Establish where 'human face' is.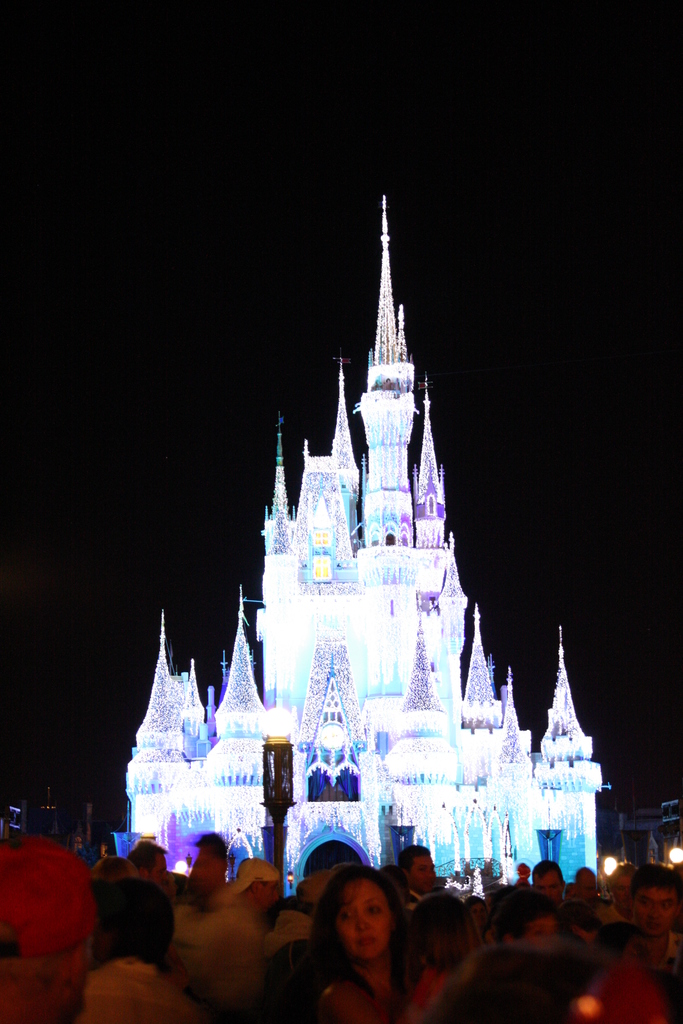
Established at <bbox>406, 858, 434, 895</bbox>.
